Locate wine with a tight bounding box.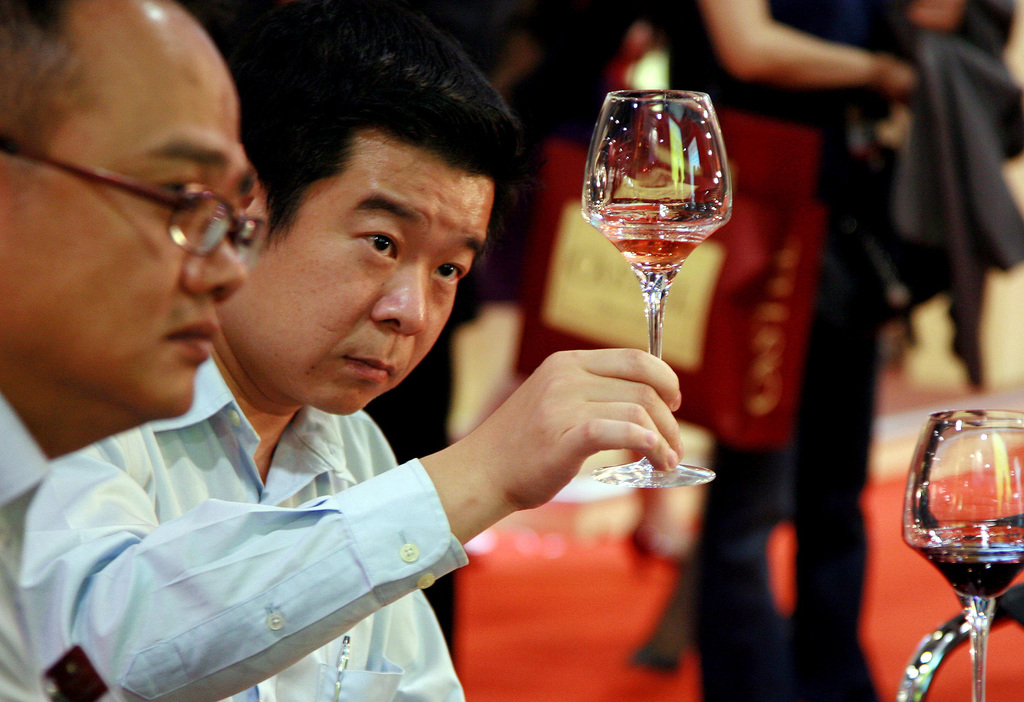
(895,406,1023,690).
